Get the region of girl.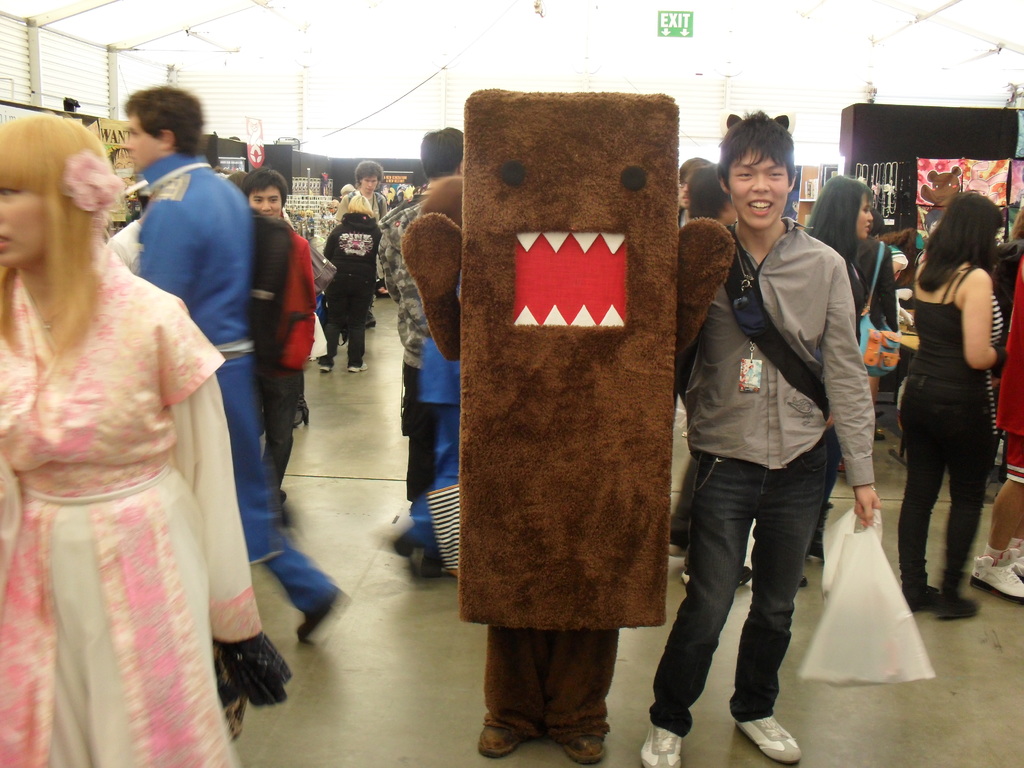
pyautogui.locateOnScreen(0, 114, 292, 767).
